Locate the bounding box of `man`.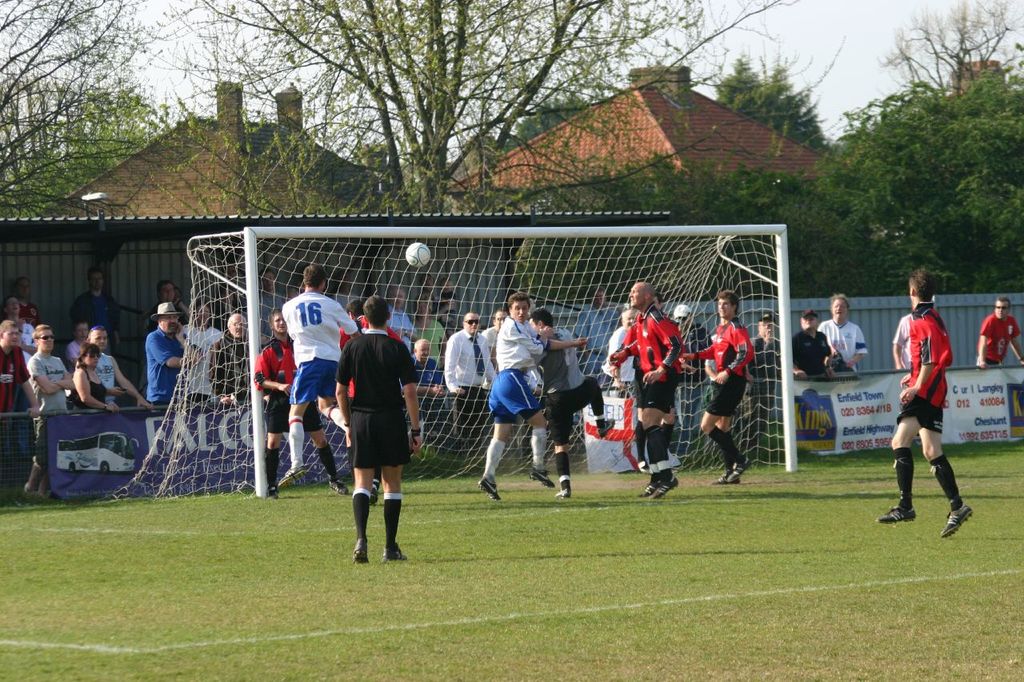
Bounding box: [left=605, top=278, right=687, bottom=499].
